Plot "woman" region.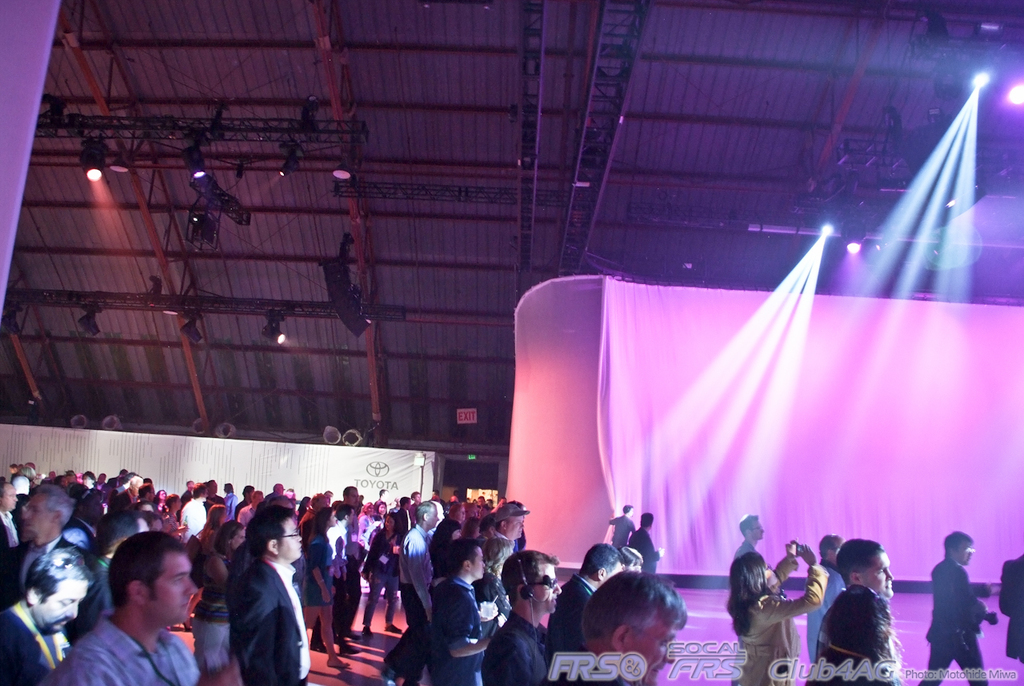
Plotted at Rect(363, 509, 402, 635).
